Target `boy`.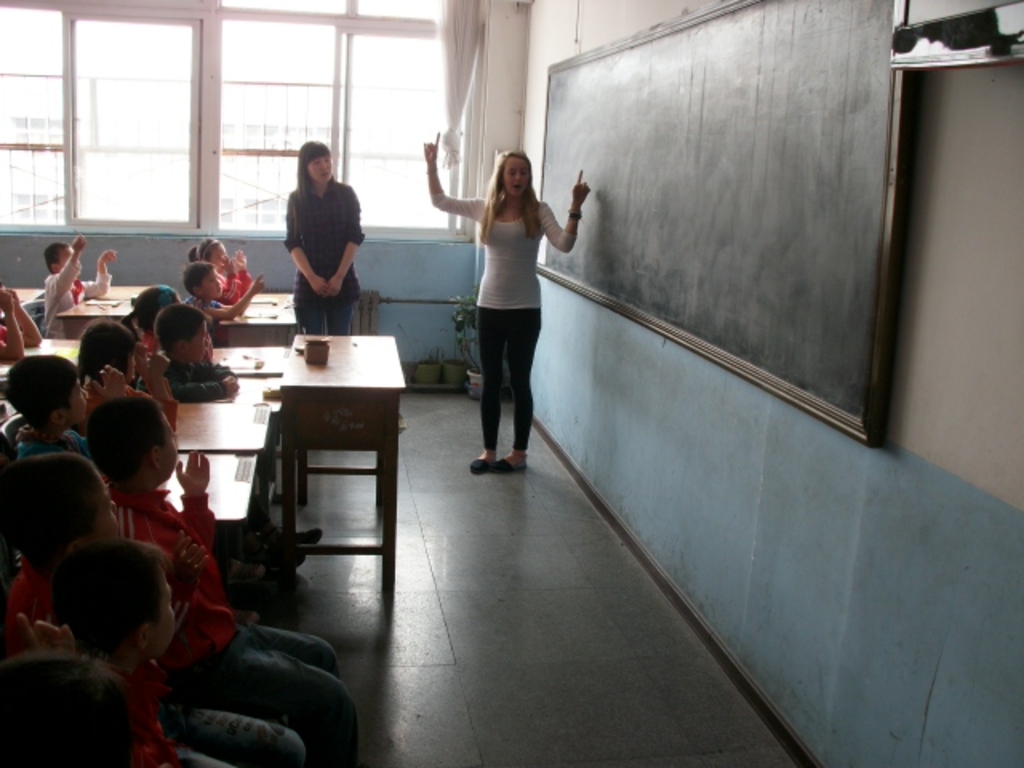
Target region: select_region(182, 261, 267, 331).
